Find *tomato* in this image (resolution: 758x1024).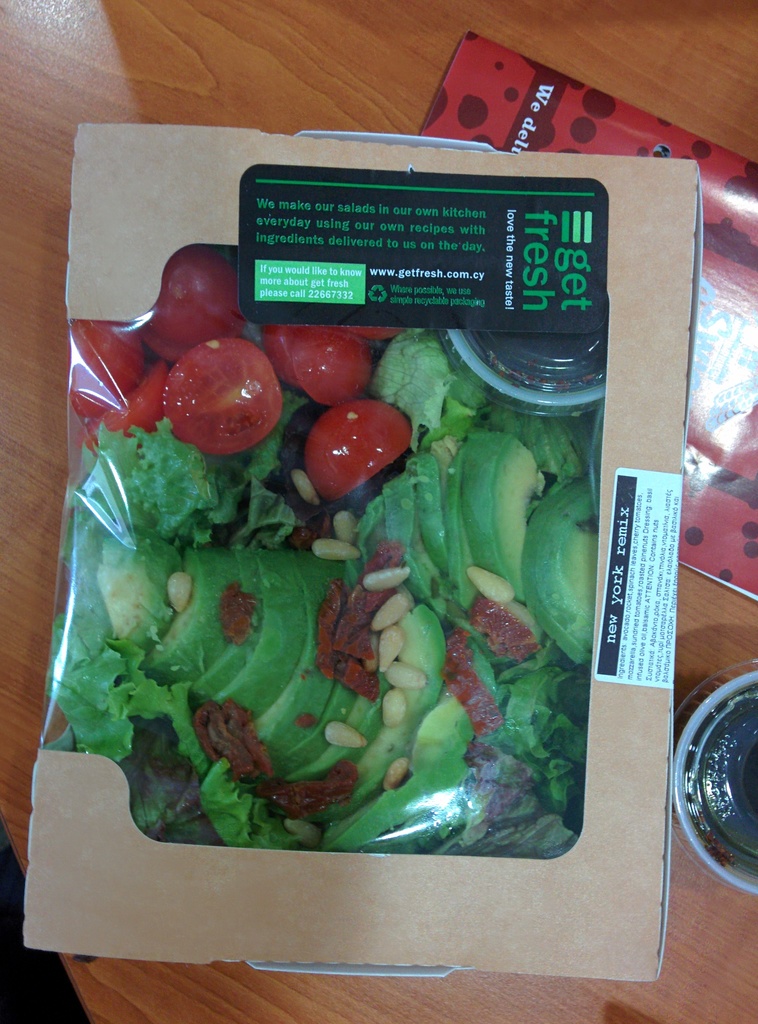
[152, 330, 293, 445].
